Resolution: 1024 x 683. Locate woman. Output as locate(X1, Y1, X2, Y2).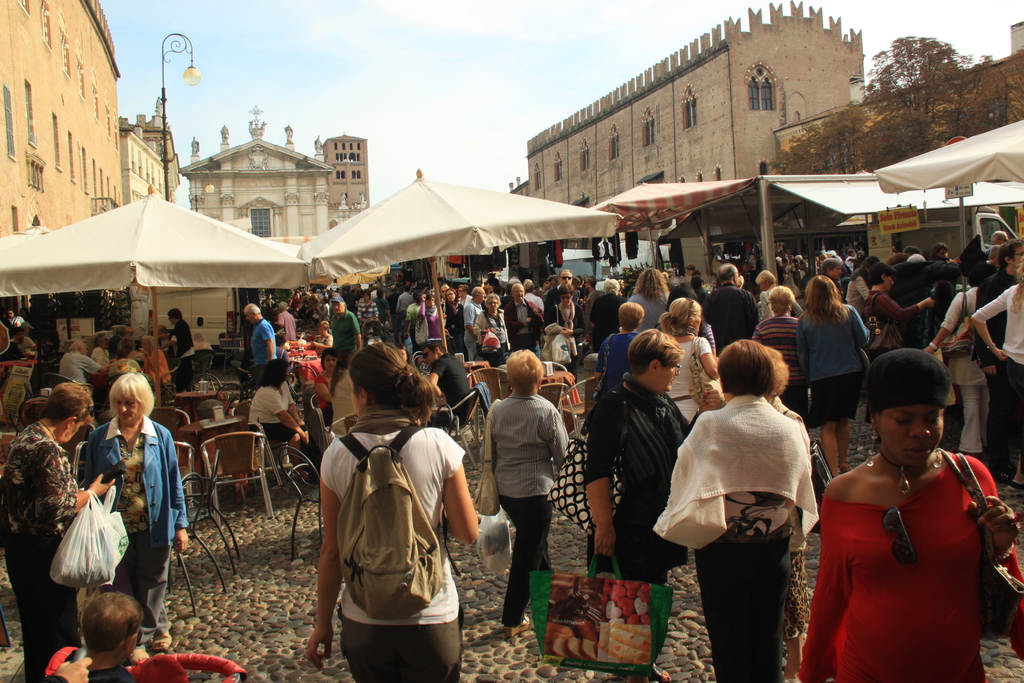
locate(311, 353, 342, 424).
